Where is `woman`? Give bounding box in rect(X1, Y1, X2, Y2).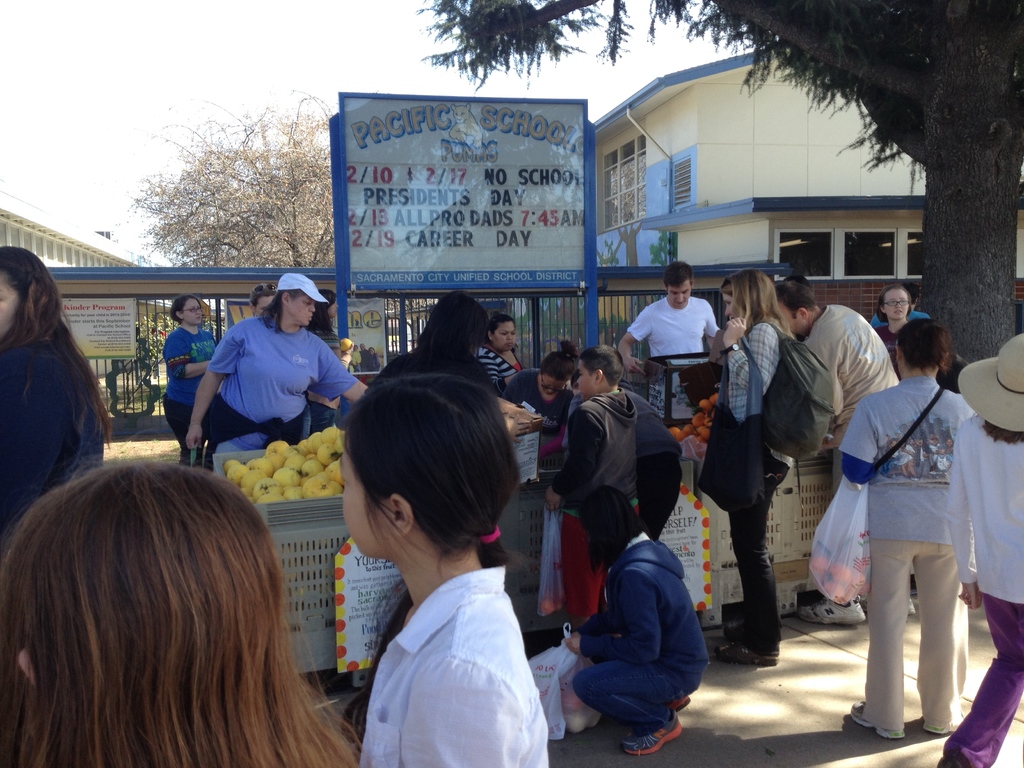
rect(479, 312, 520, 381).
